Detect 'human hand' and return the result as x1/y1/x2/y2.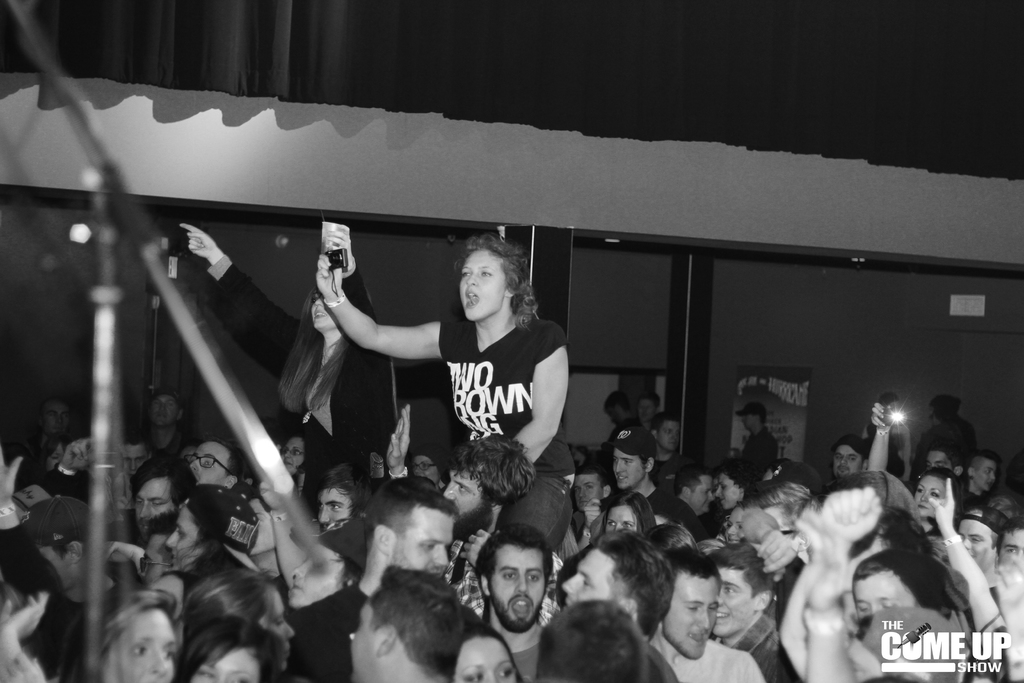
757/527/801/582.
